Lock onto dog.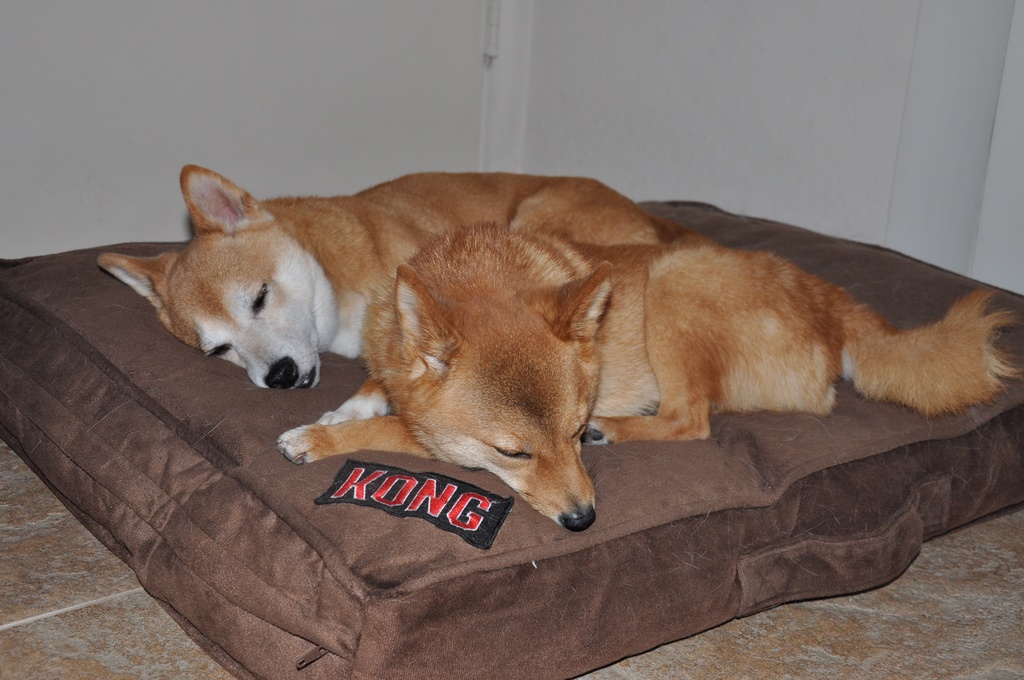
Locked: bbox=(278, 219, 1023, 534).
